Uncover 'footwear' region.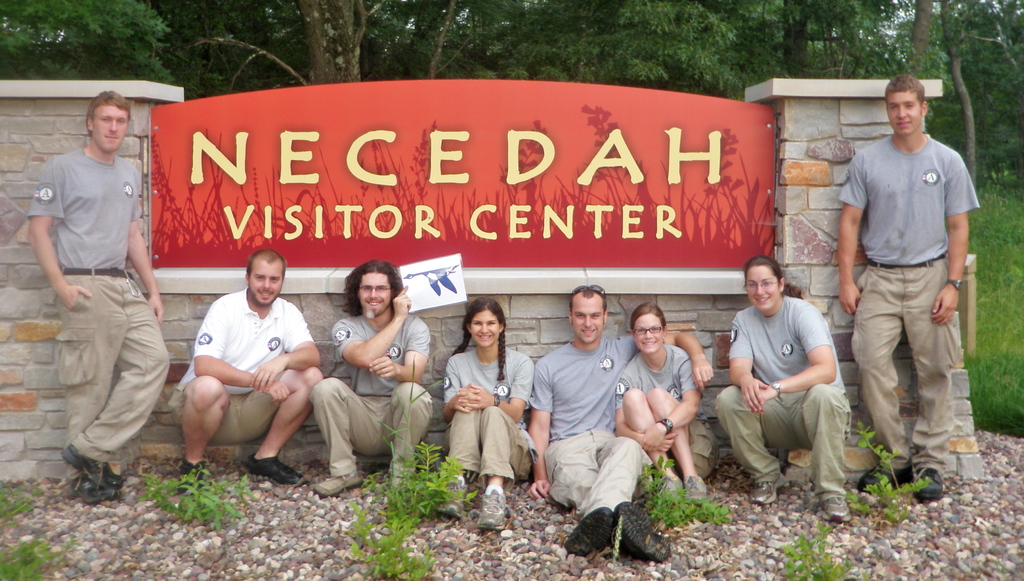
Uncovered: bbox(659, 474, 681, 502).
